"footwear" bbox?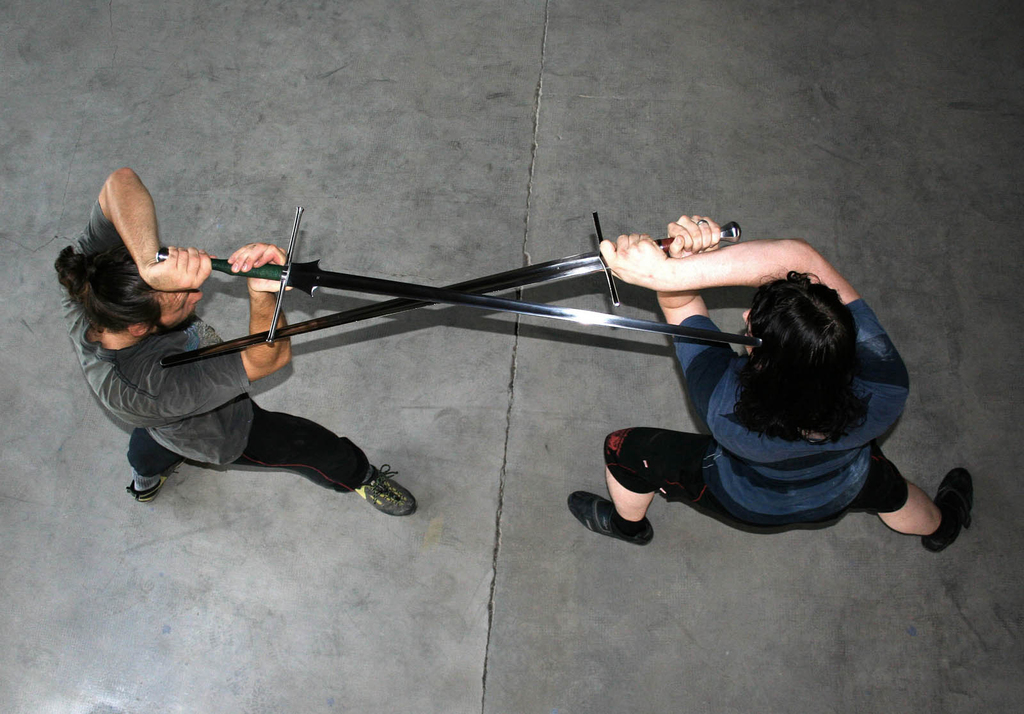
rect(122, 466, 175, 502)
